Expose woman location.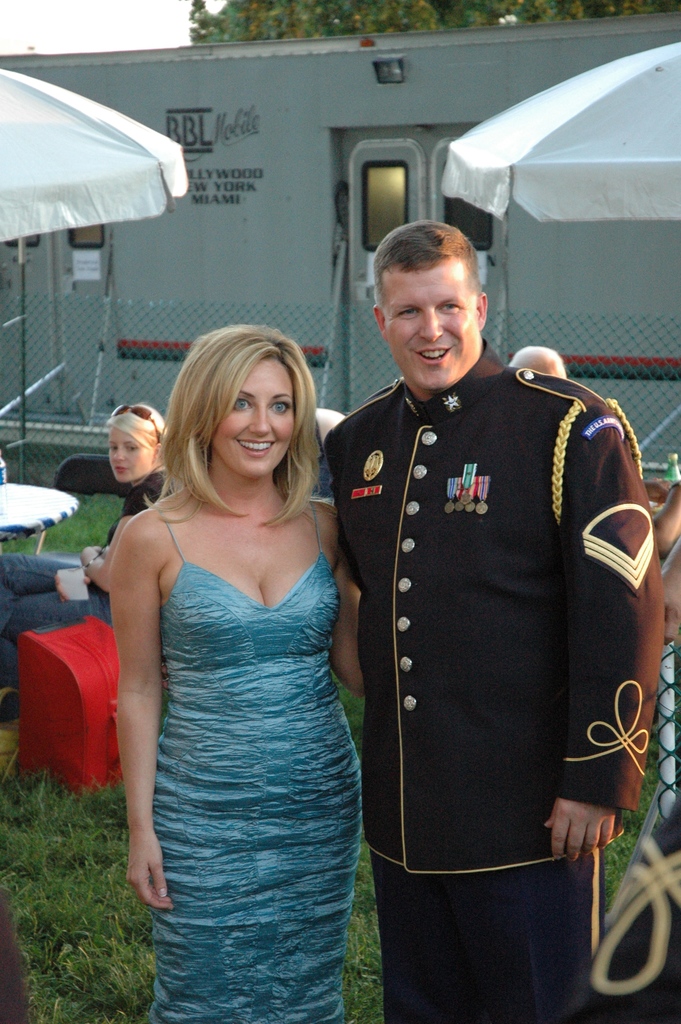
Exposed at [86, 326, 381, 1023].
